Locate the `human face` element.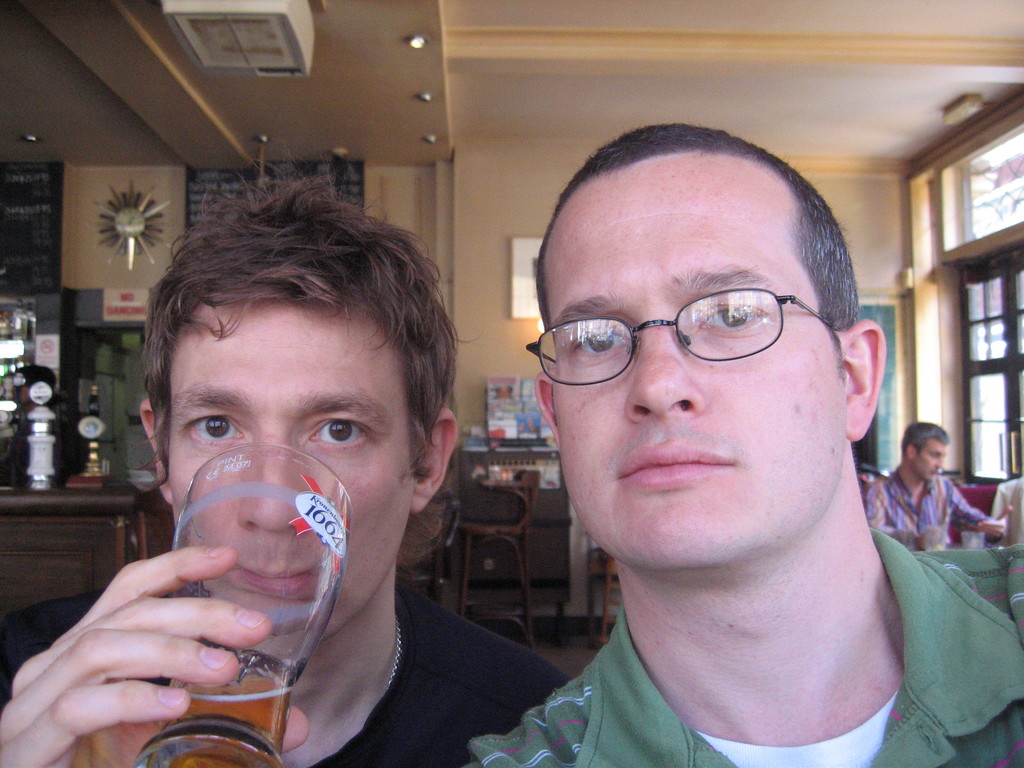
Element bbox: <box>911,440,945,483</box>.
